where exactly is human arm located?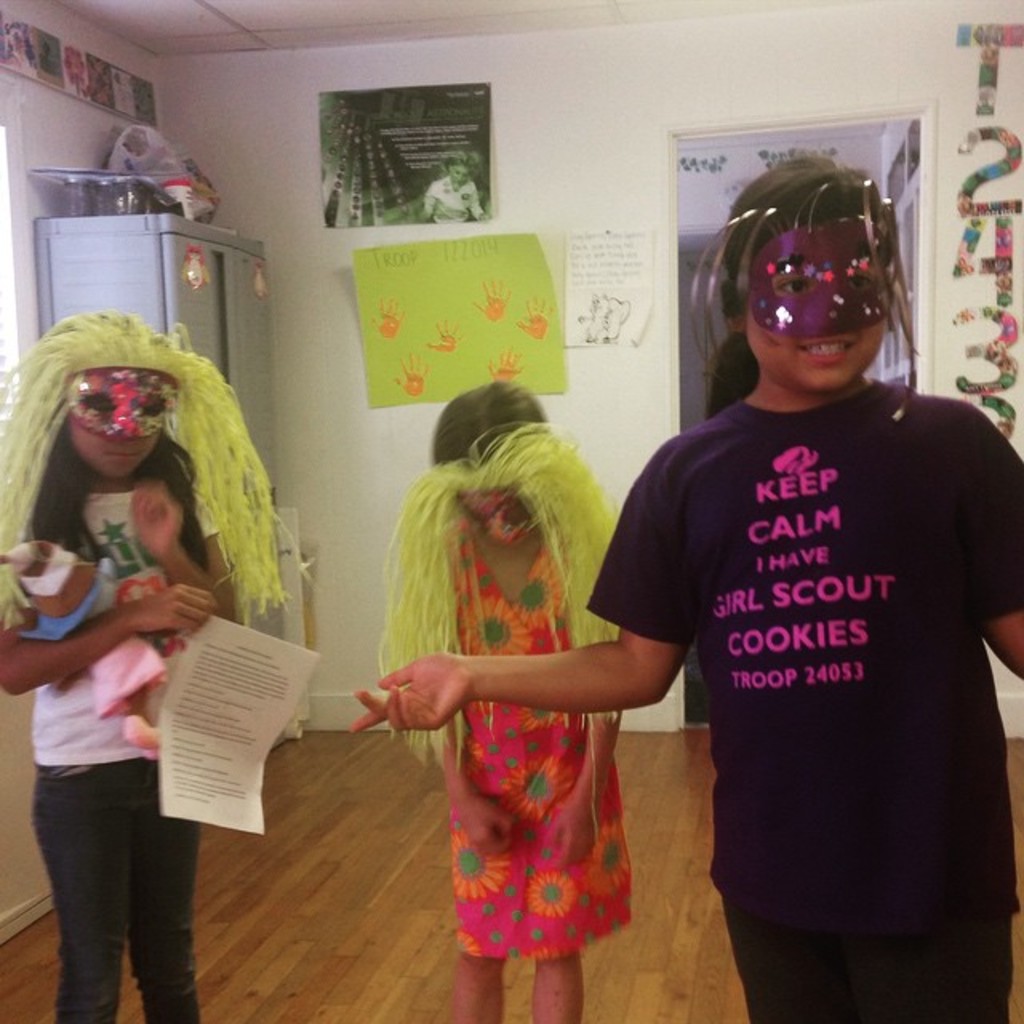
Its bounding box is [427,312,466,354].
